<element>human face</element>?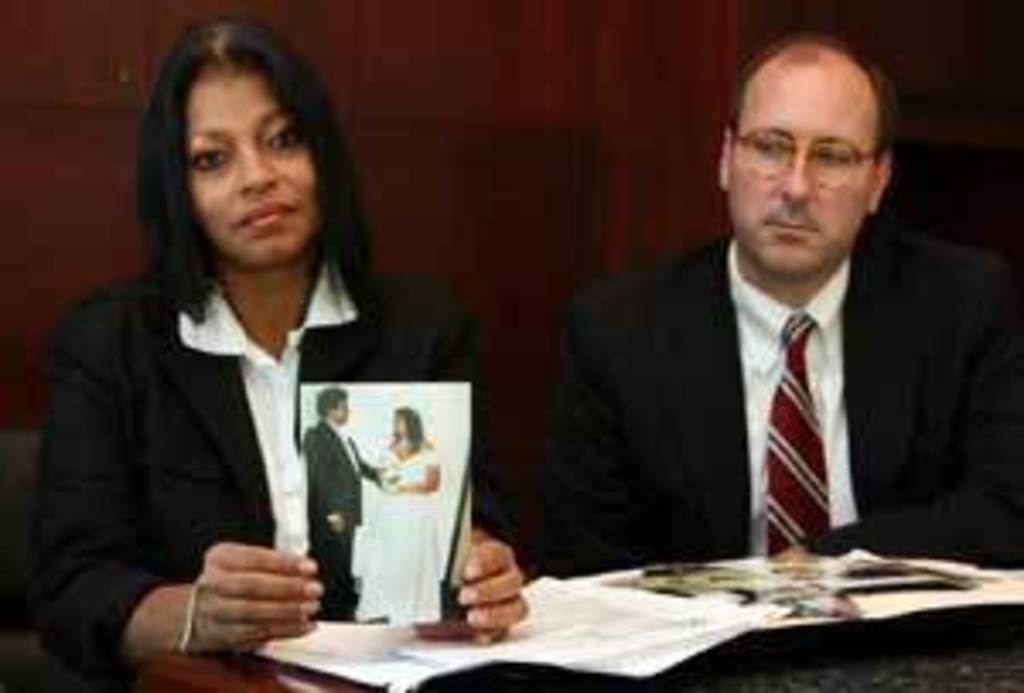
box=[184, 72, 314, 270]
